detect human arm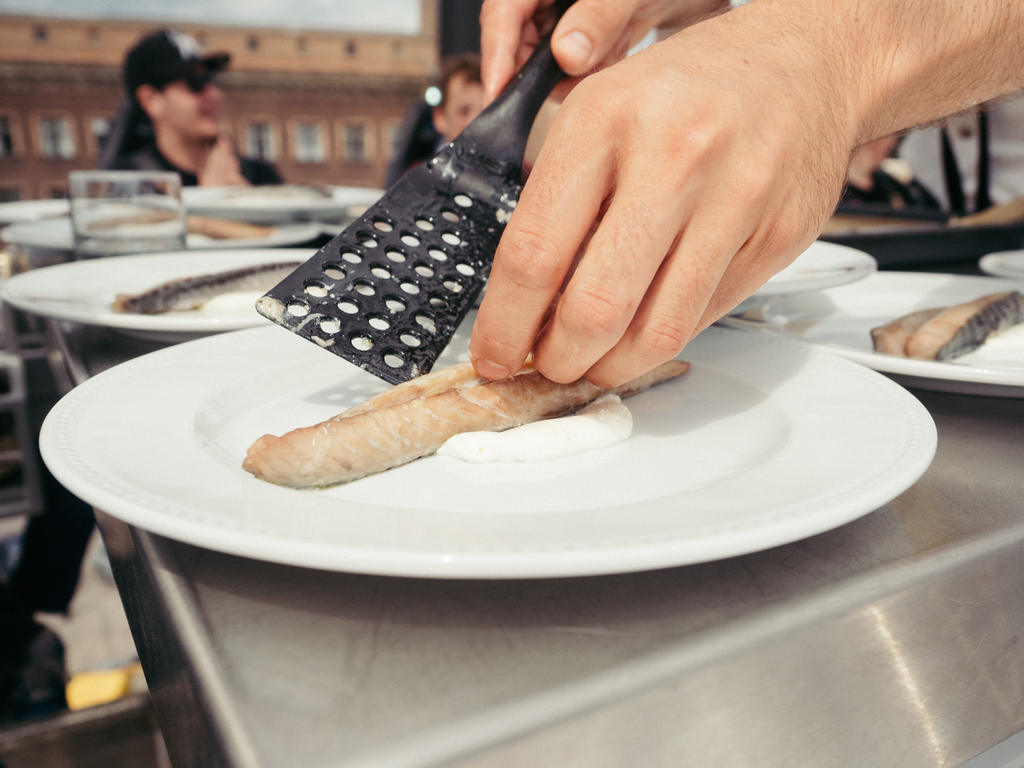
l=468, t=0, r=1023, b=389
